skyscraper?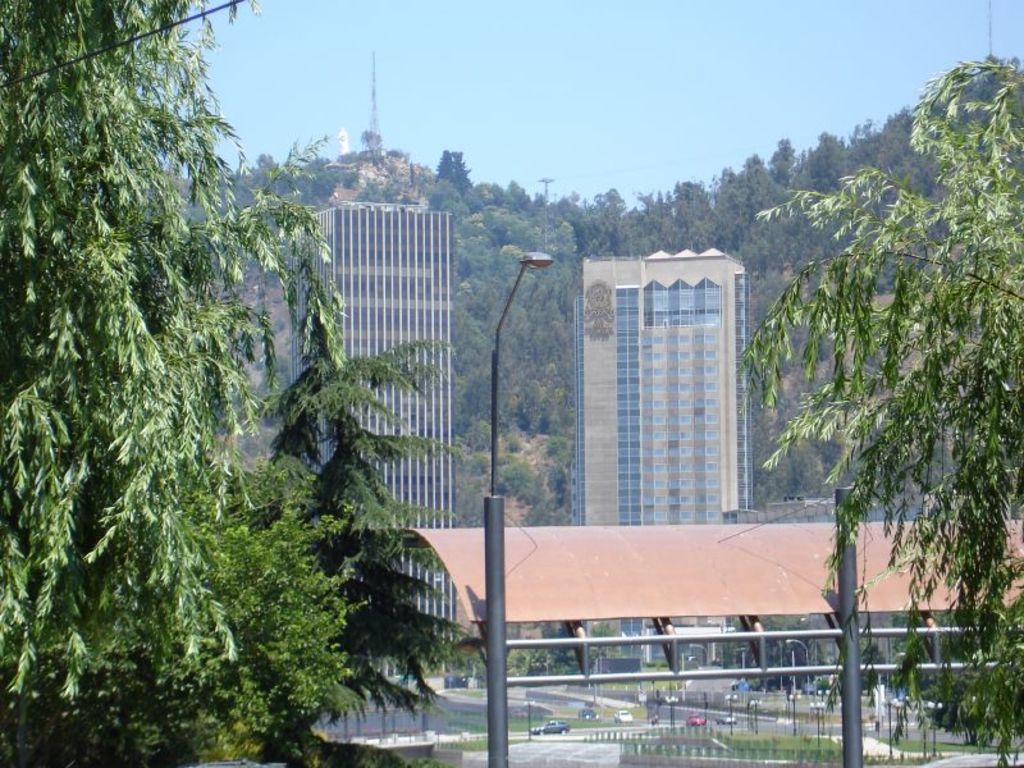
x1=575, y1=243, x2=753, y2=531
